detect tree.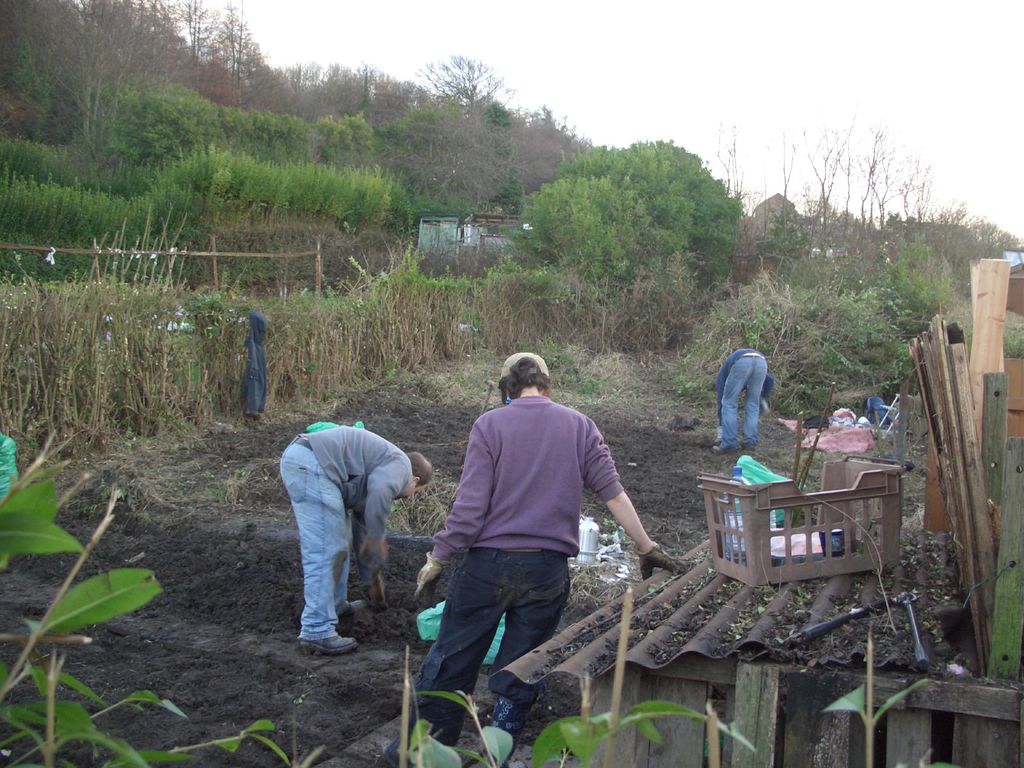
Detected at x1=763, y1=124, x2=800, y2=260.
